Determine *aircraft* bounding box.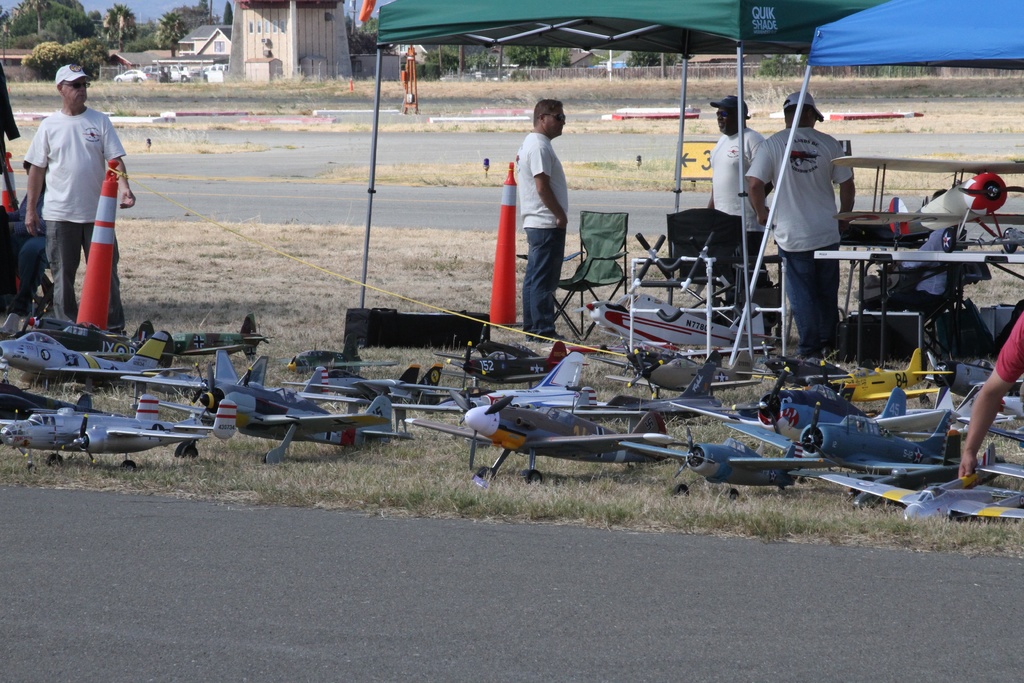
Determined: 620/348/758/397.
